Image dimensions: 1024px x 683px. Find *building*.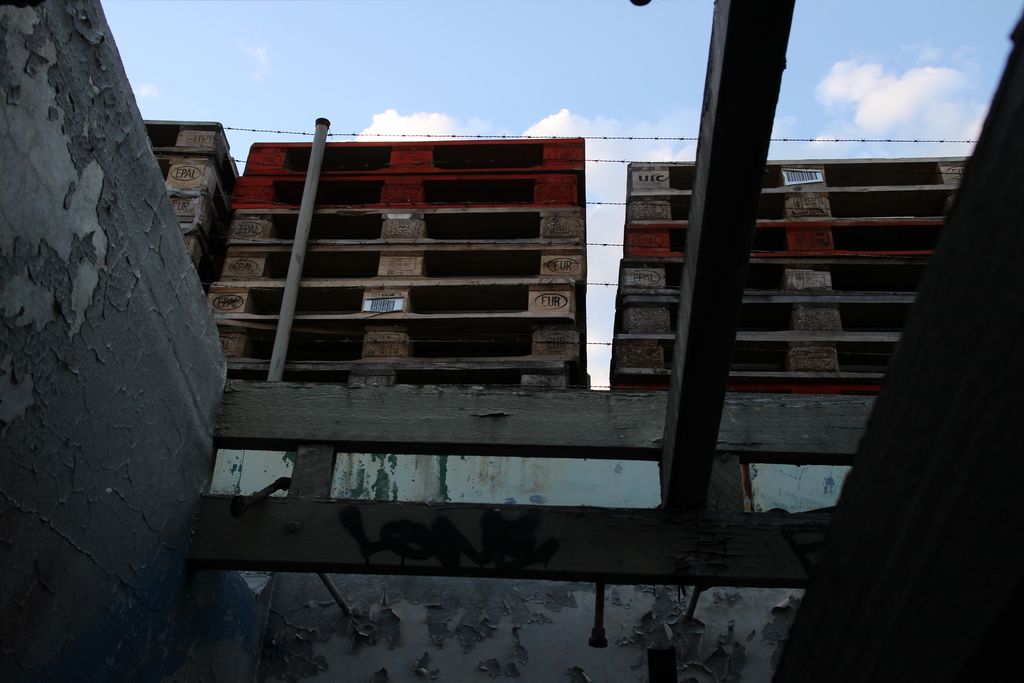
l=612, t=160, r=970, b=397.
